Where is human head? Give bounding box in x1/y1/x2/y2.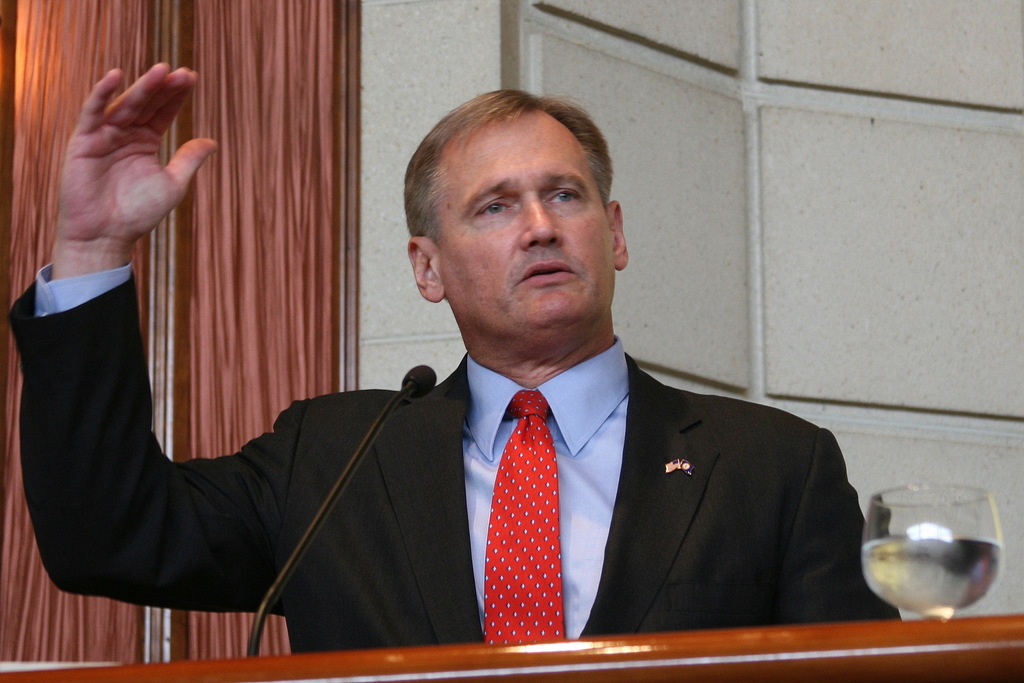
401/83/624/337.
